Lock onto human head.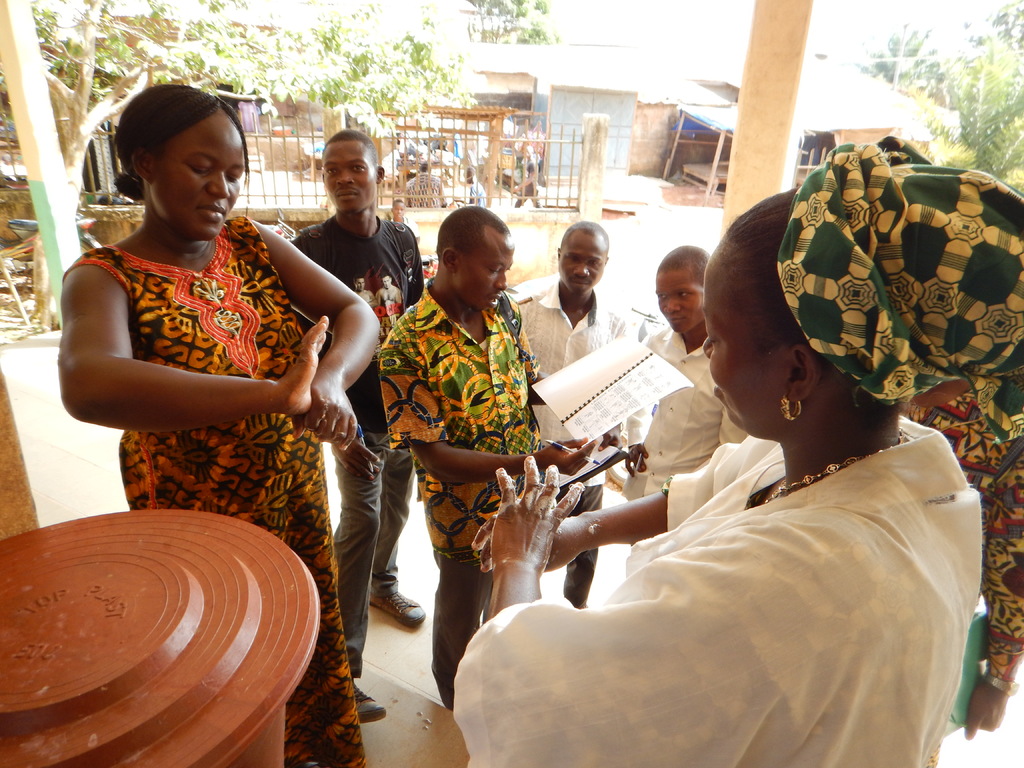
Locked: BBox(319, 131, 384, 220).
